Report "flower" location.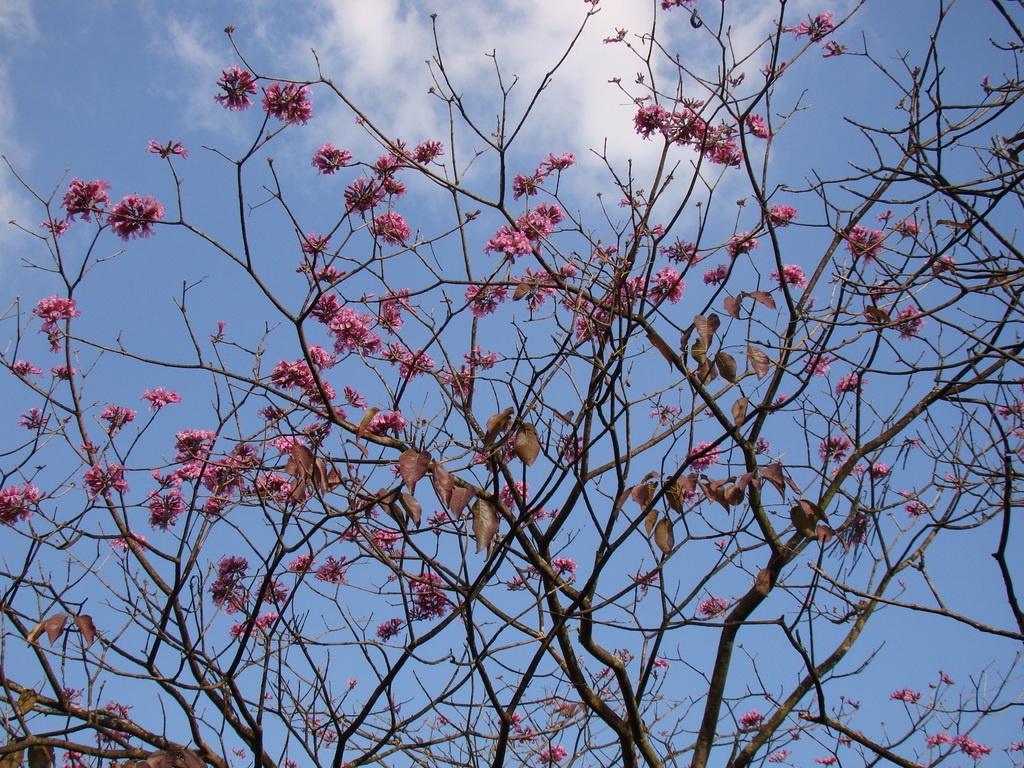
Report: l=520, t=210, r=563, b=237.
